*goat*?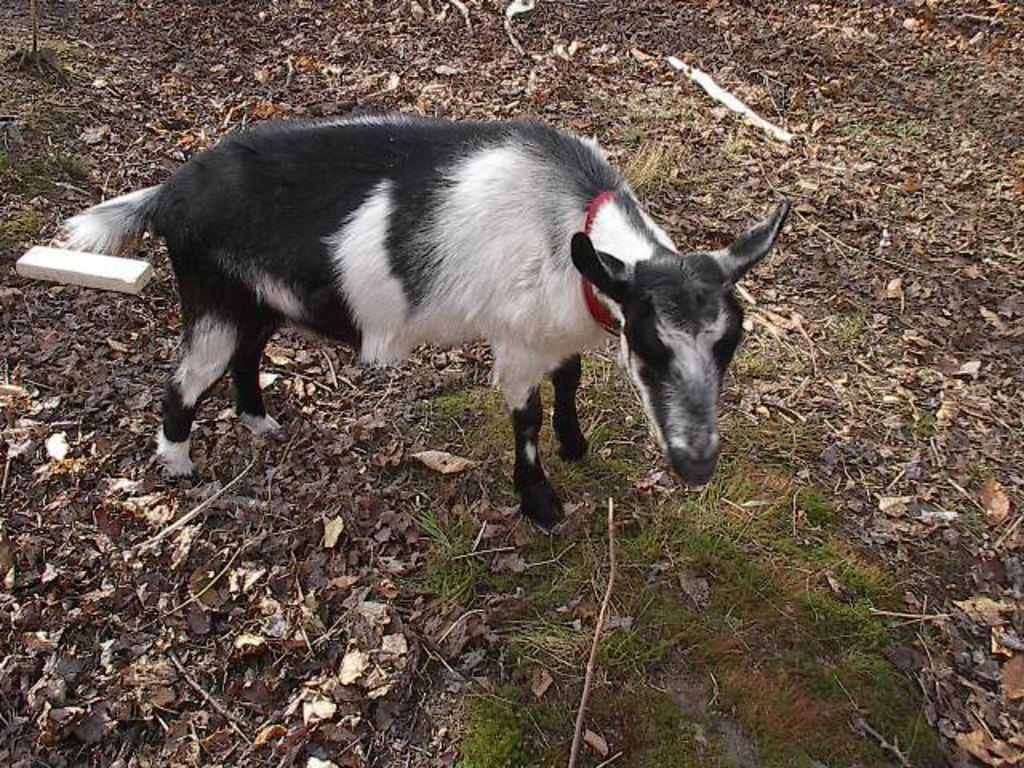
58 115 794 536
